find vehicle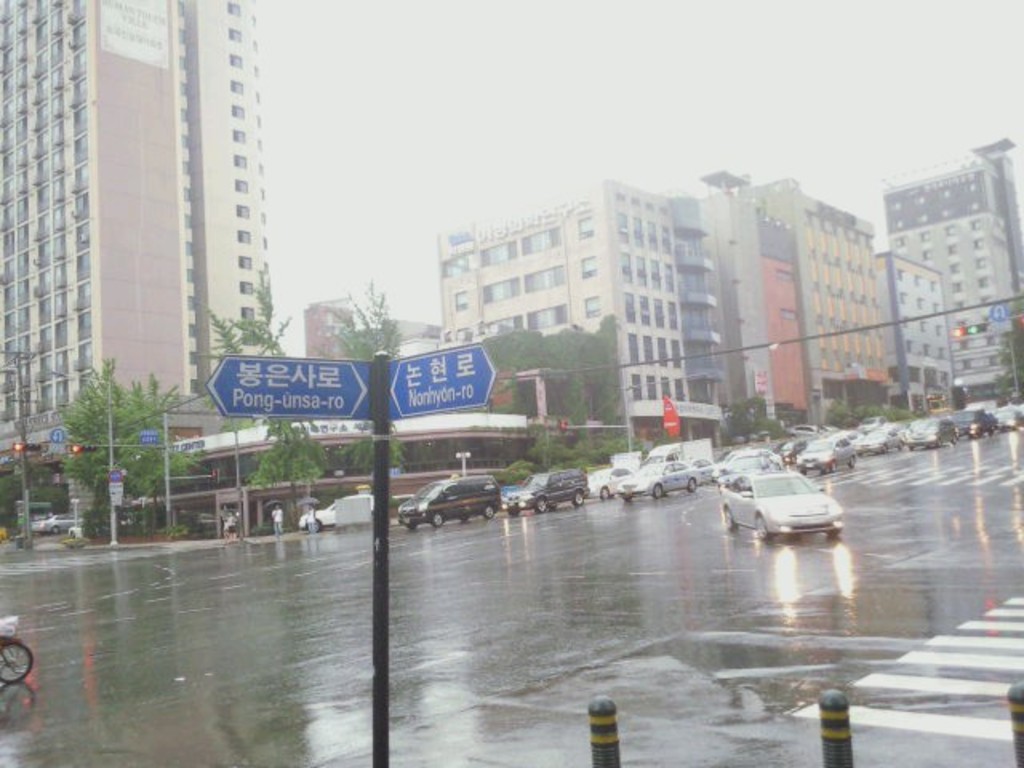
{"left": 298, "top": 494, "right": 374, "bottom": 533}
